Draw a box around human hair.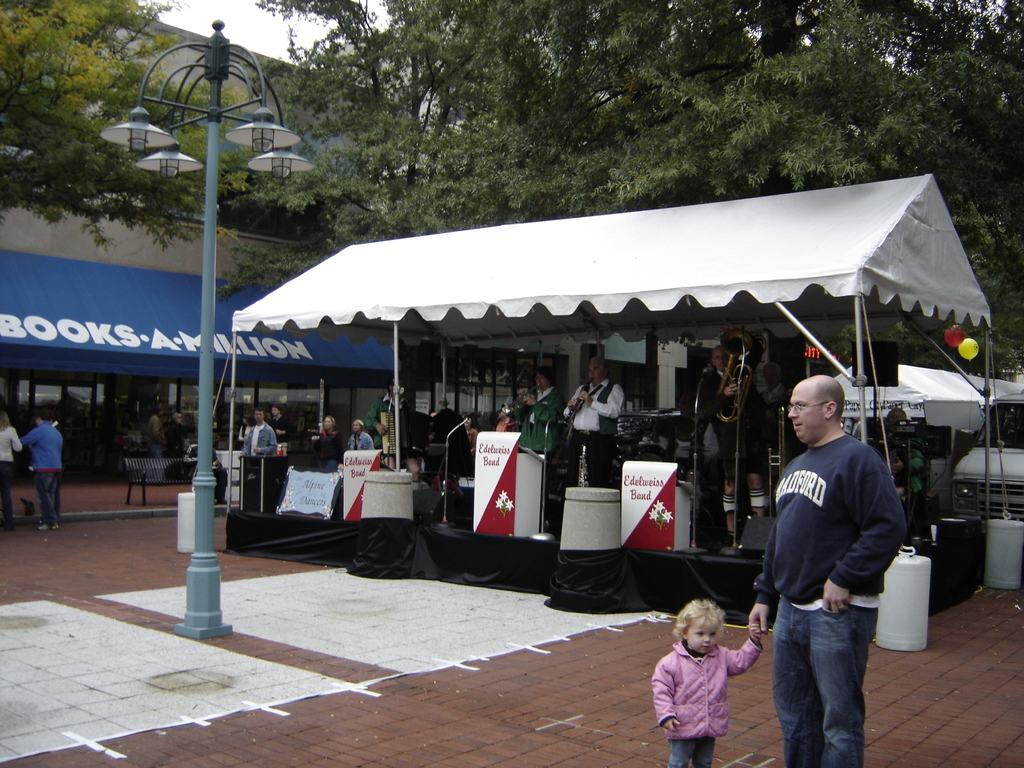
l=671, t=596, r=728, b=647.
